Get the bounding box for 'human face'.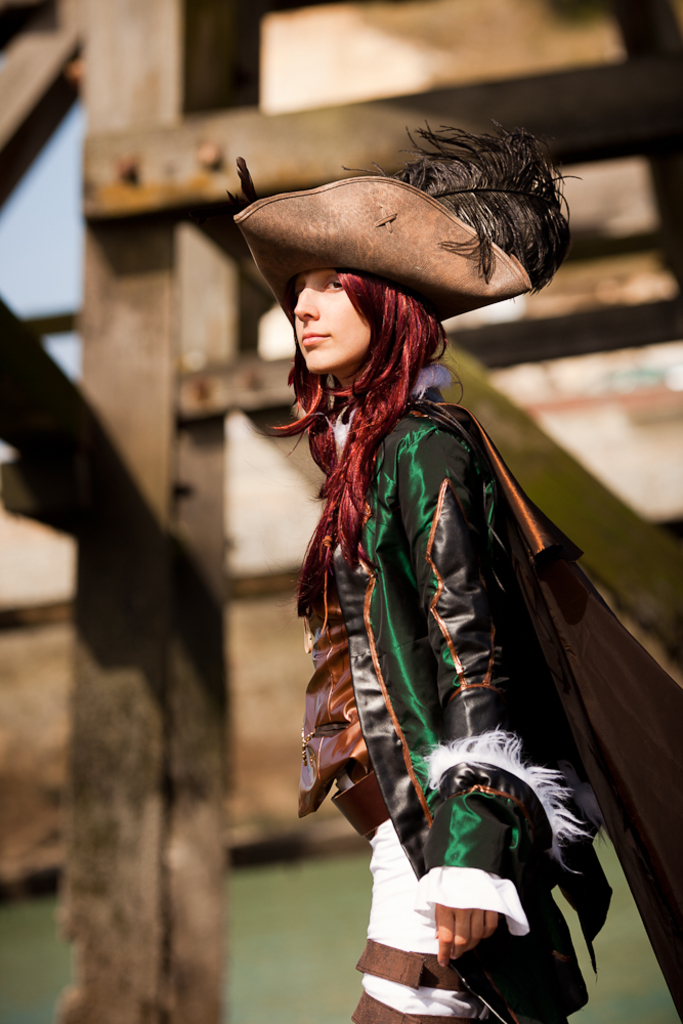
left=294, top=273, right=372, bottom=373.
